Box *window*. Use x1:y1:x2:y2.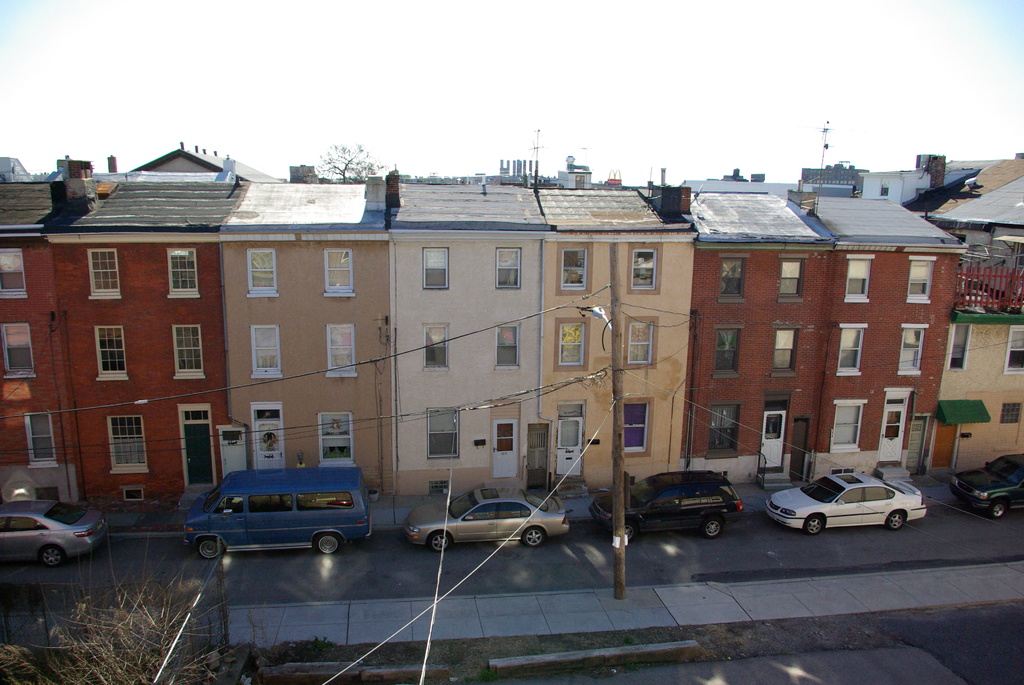
717:331:739:375.
